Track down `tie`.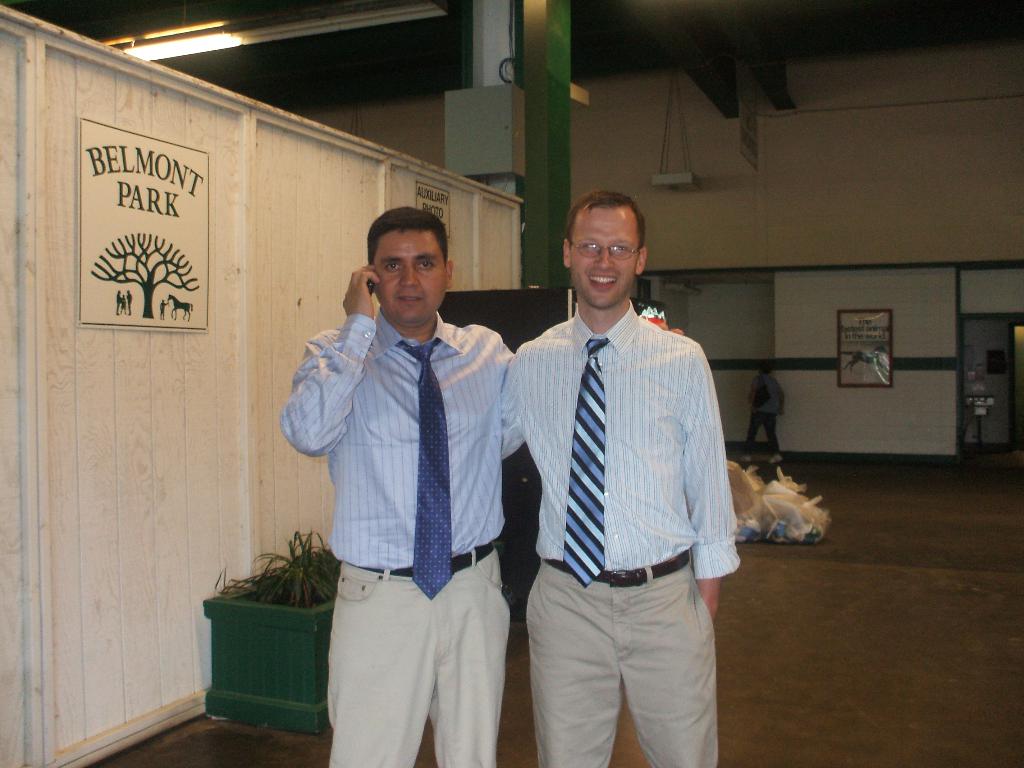
Tracked to <bbox>561, 337, 609, 586</bbox>.
